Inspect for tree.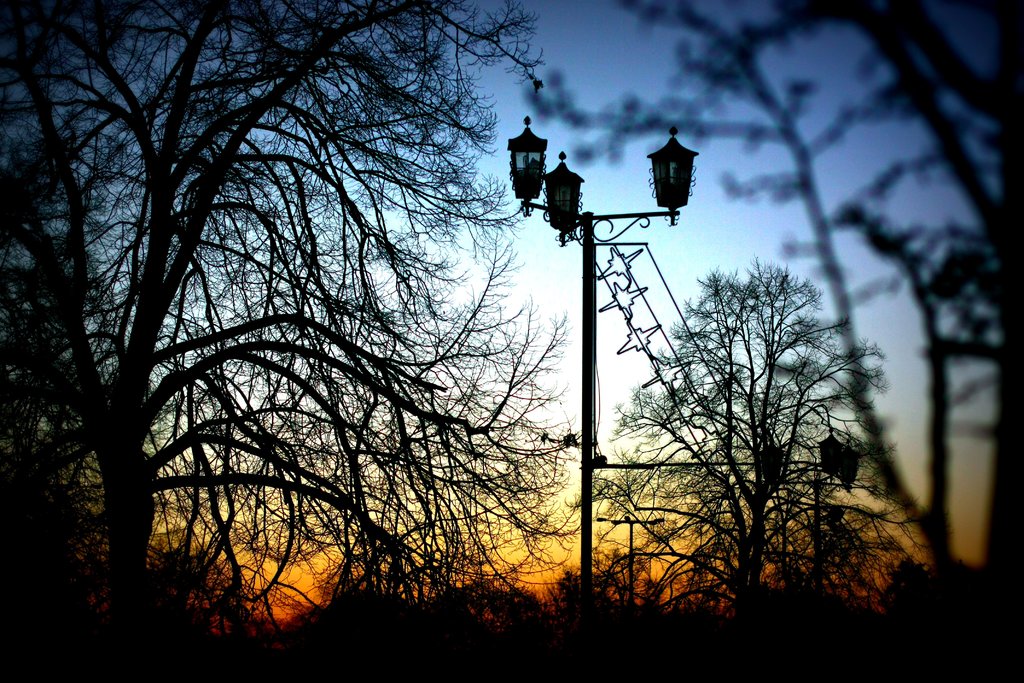
Inspection: (x1=0, y1=0, x2=598, y2=682).
